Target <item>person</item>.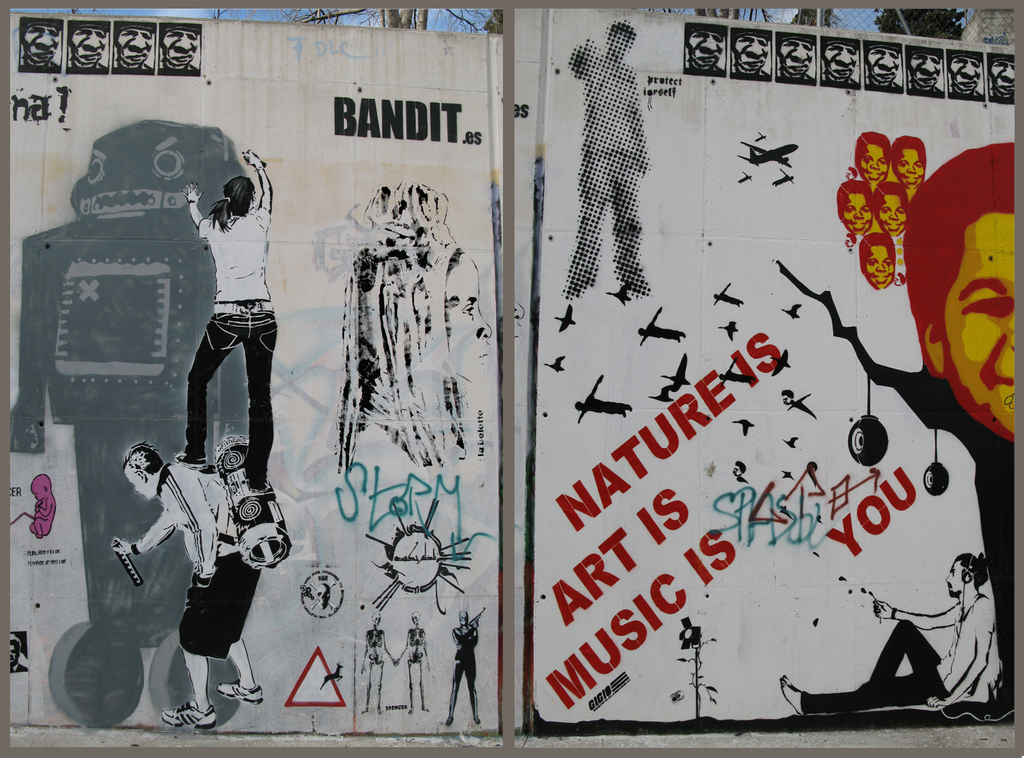
Target region: <bbox>399, 611, 436, 724</bbox>.
